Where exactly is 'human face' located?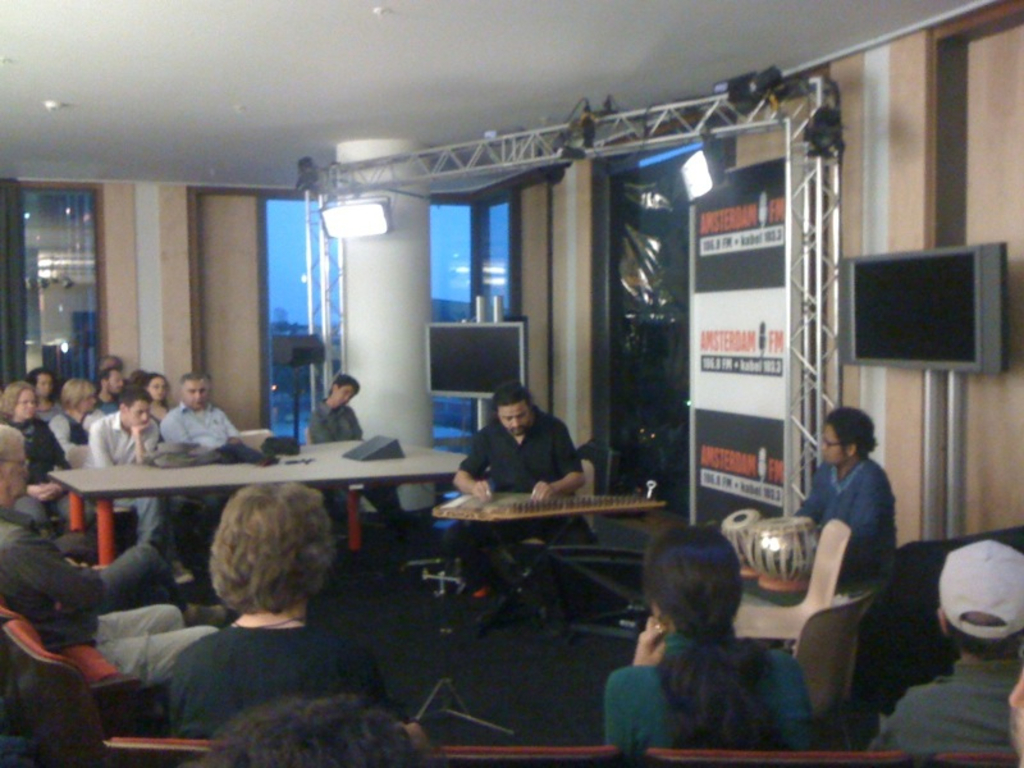
Its bounding box is x1=146, y1=378, x2=166, y2=392.
